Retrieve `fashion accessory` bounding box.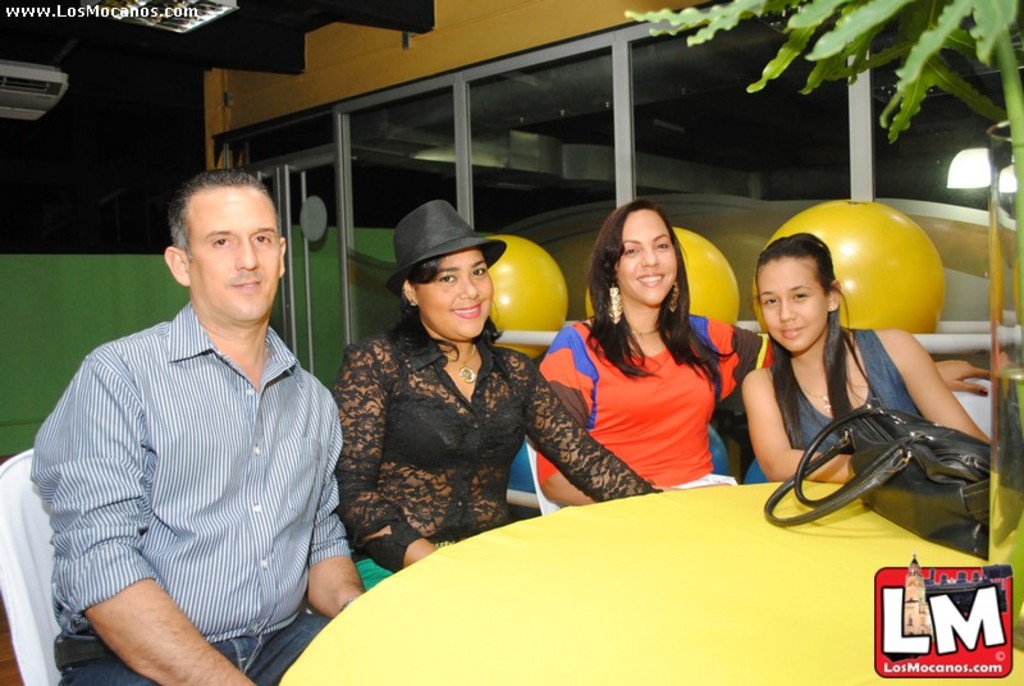
Bounding box: x1=759 y1=397 x2=1005 y2=563.
